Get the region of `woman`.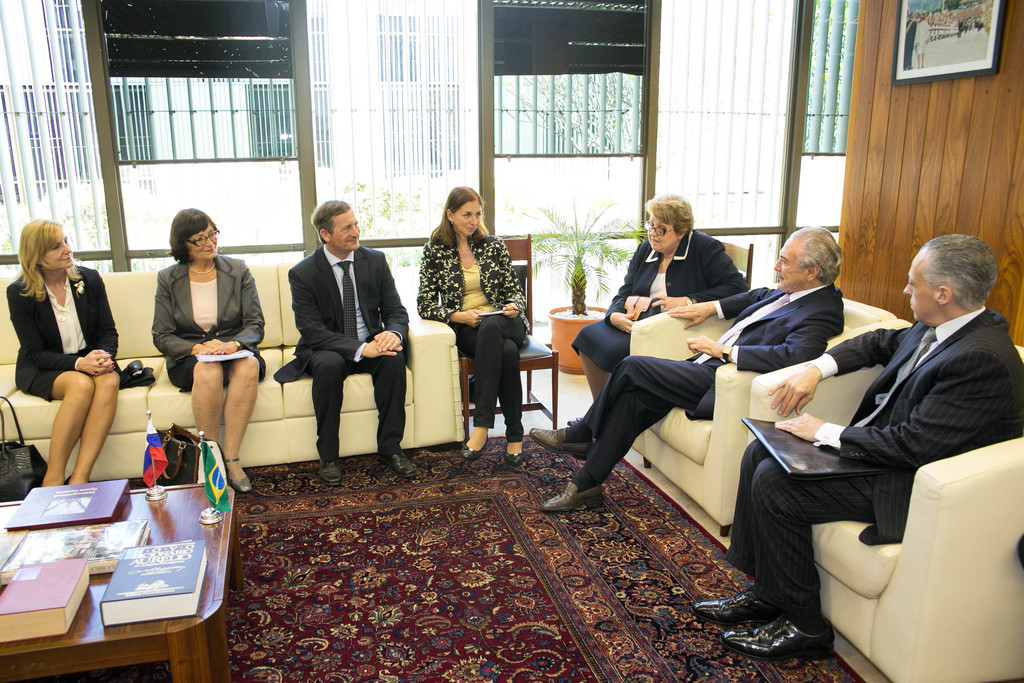
148,209,266,492.
